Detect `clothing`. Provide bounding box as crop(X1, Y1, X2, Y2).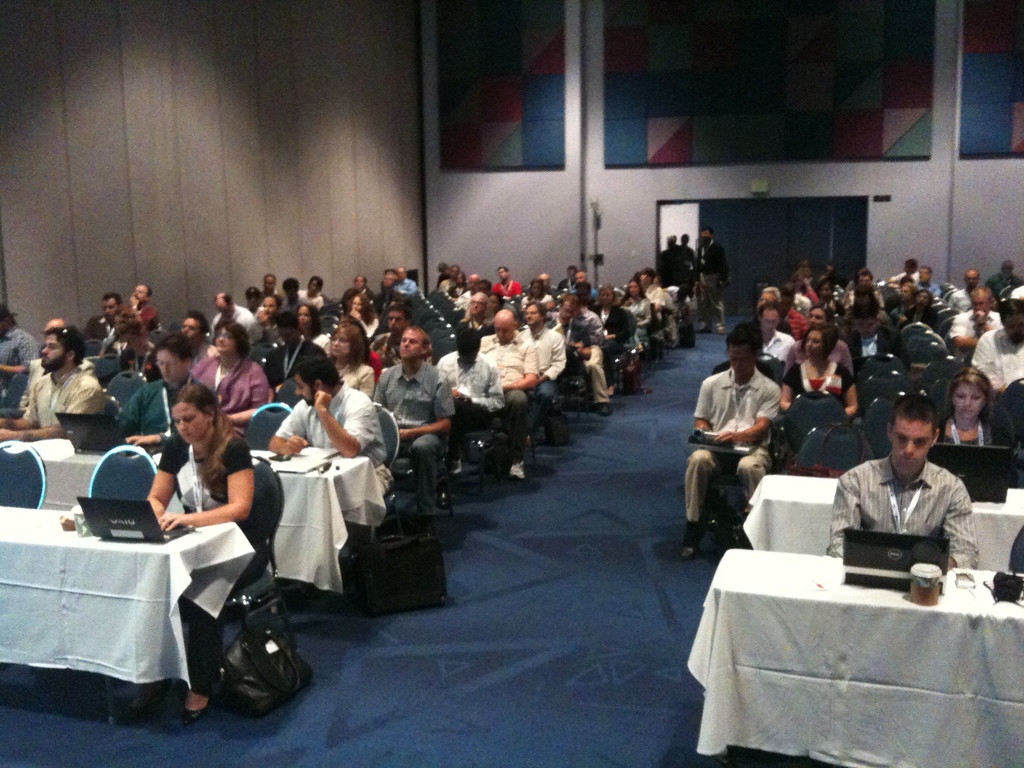
crop(376, 291, 402, 302).
